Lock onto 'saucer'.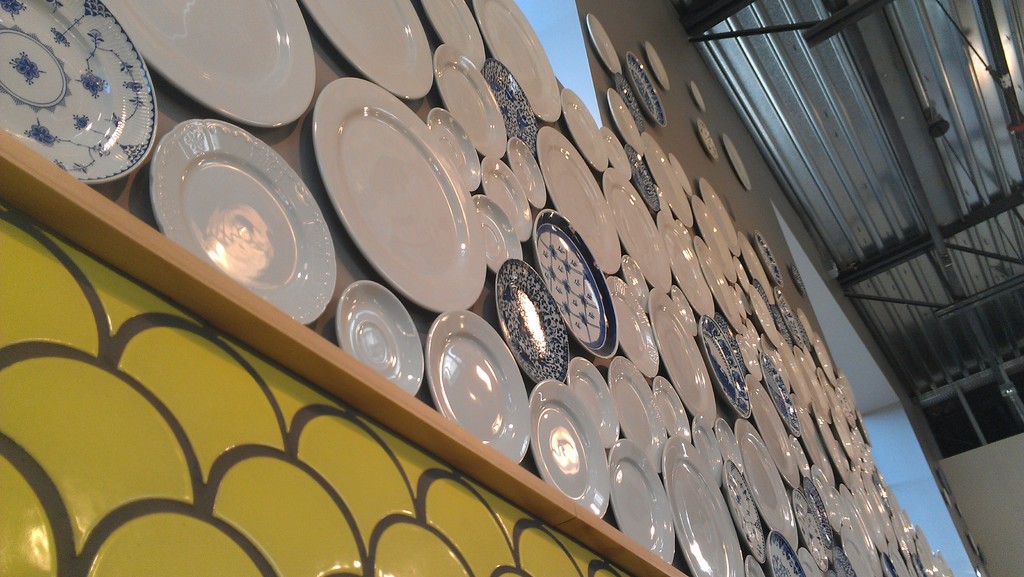
Locked: select_region(502, 136, 553, 209).
